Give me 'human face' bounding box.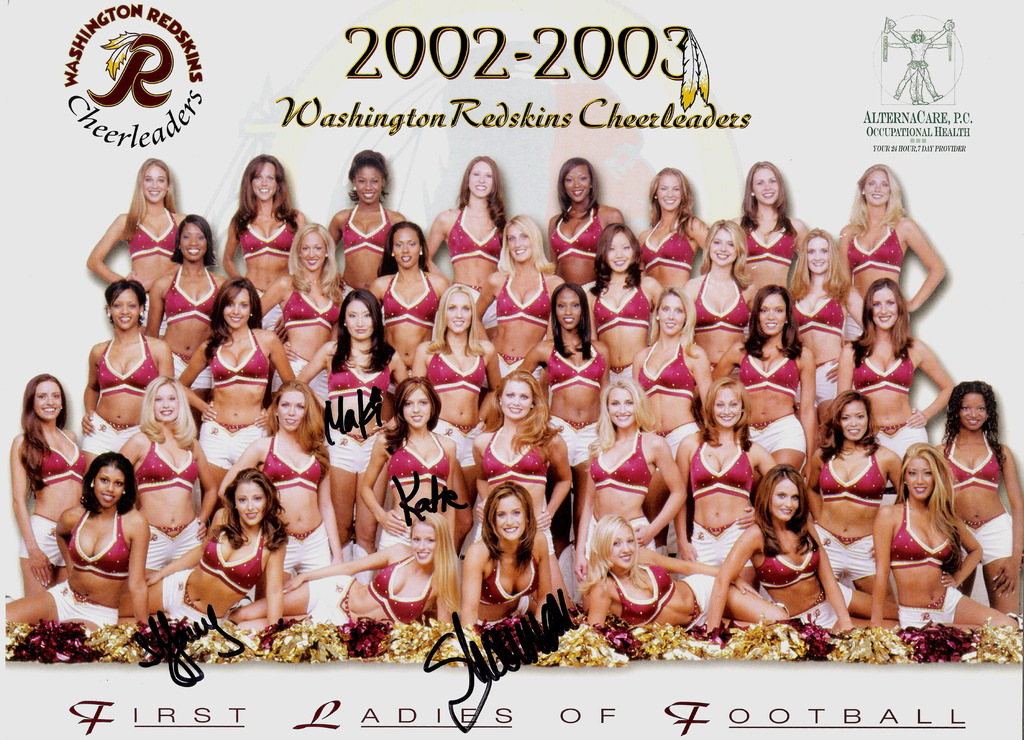
<box>93,466,122,511</box>.
